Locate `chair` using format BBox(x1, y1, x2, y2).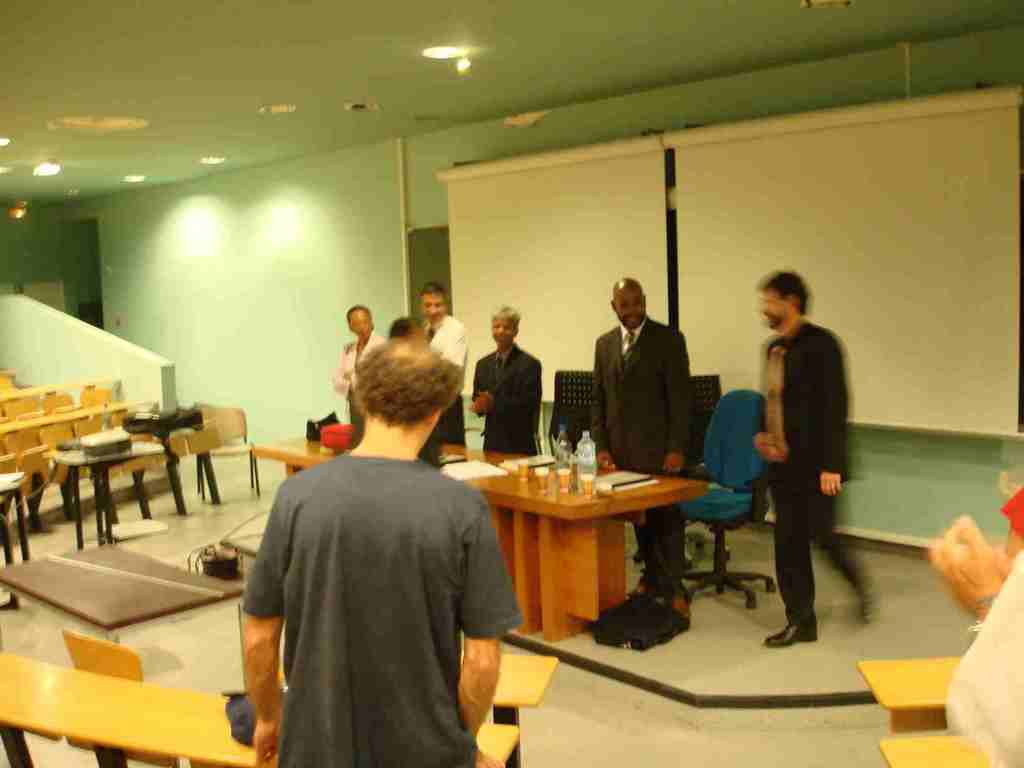
BBox(0, 438, 15, 531).
